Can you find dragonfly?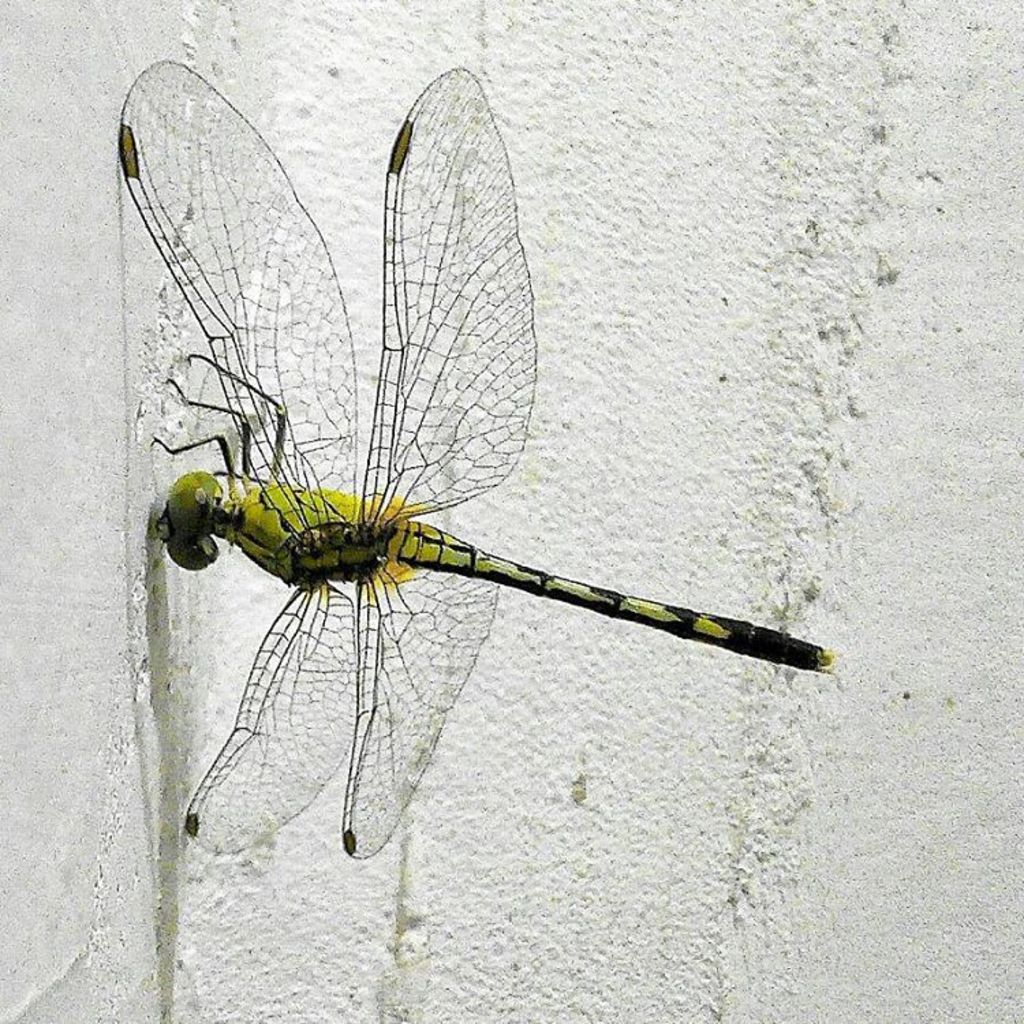
Yes, bounding box: <bbox>122, 63, 837, 868</bbox>.
